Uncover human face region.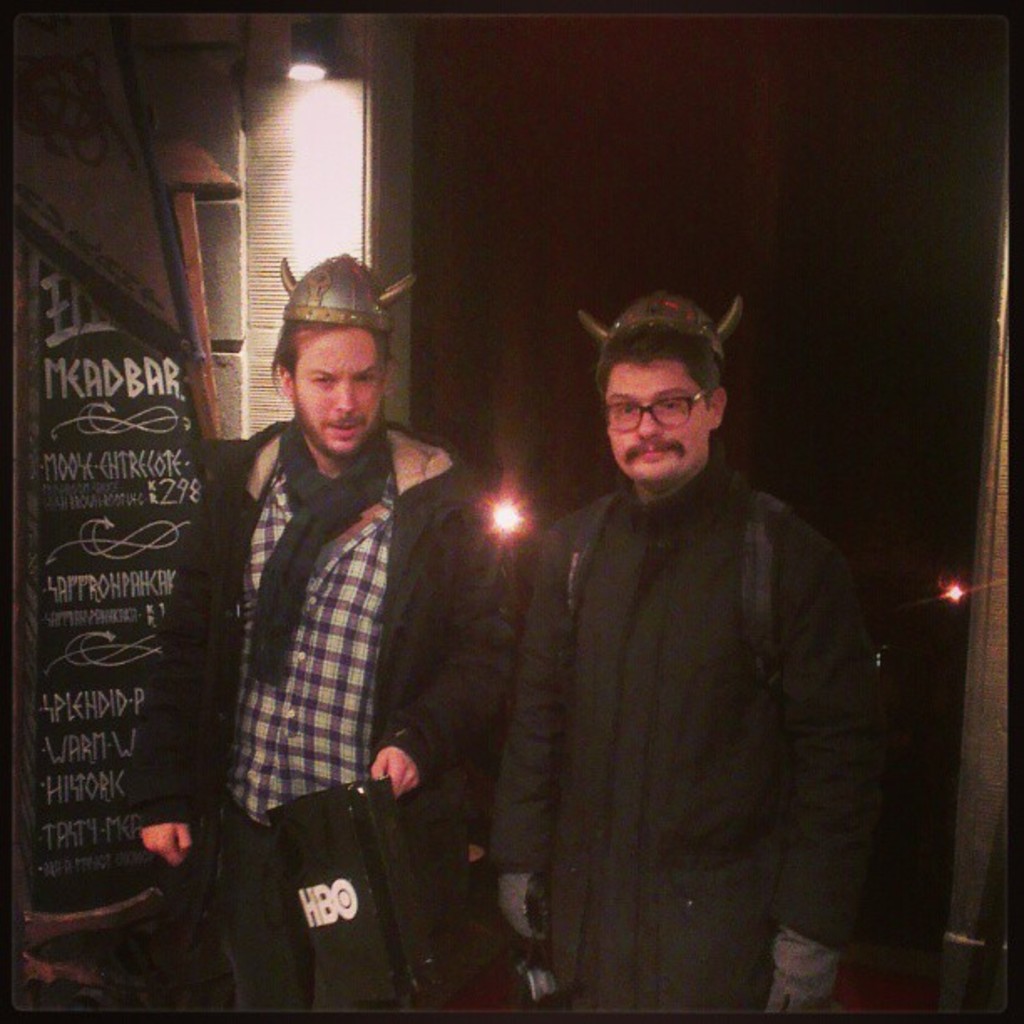
Uncovered: (x1=293, y1=326, x2=381, y2=460).
